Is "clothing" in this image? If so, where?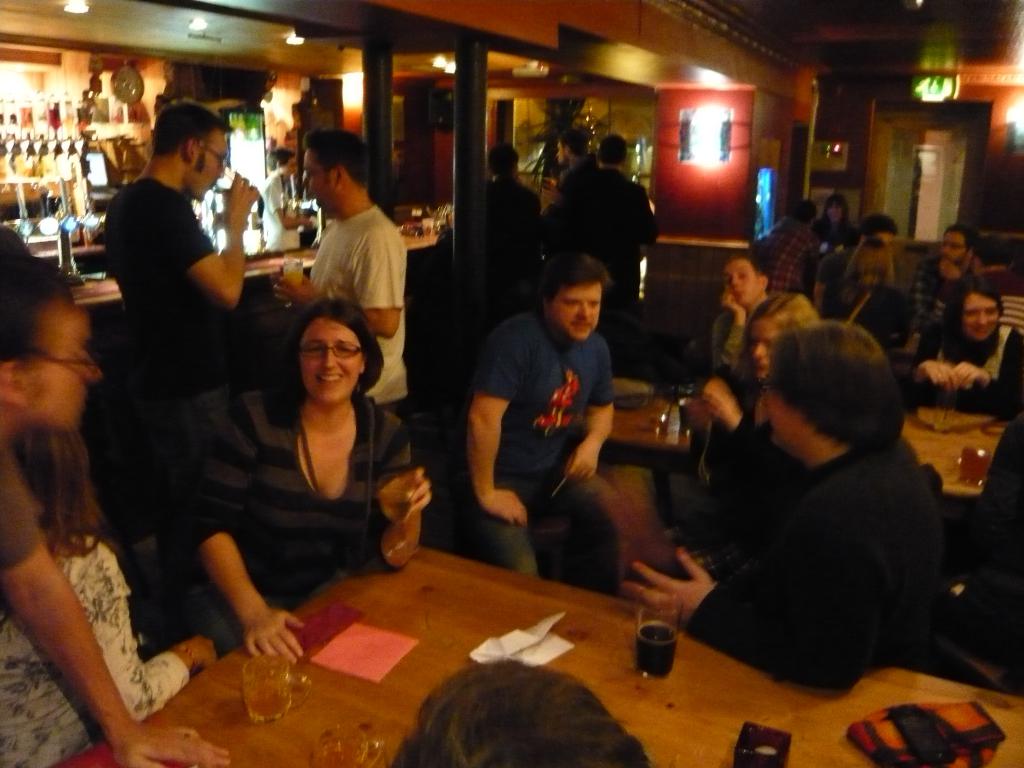
Yes, at crop(187, 376, 412, 662).
